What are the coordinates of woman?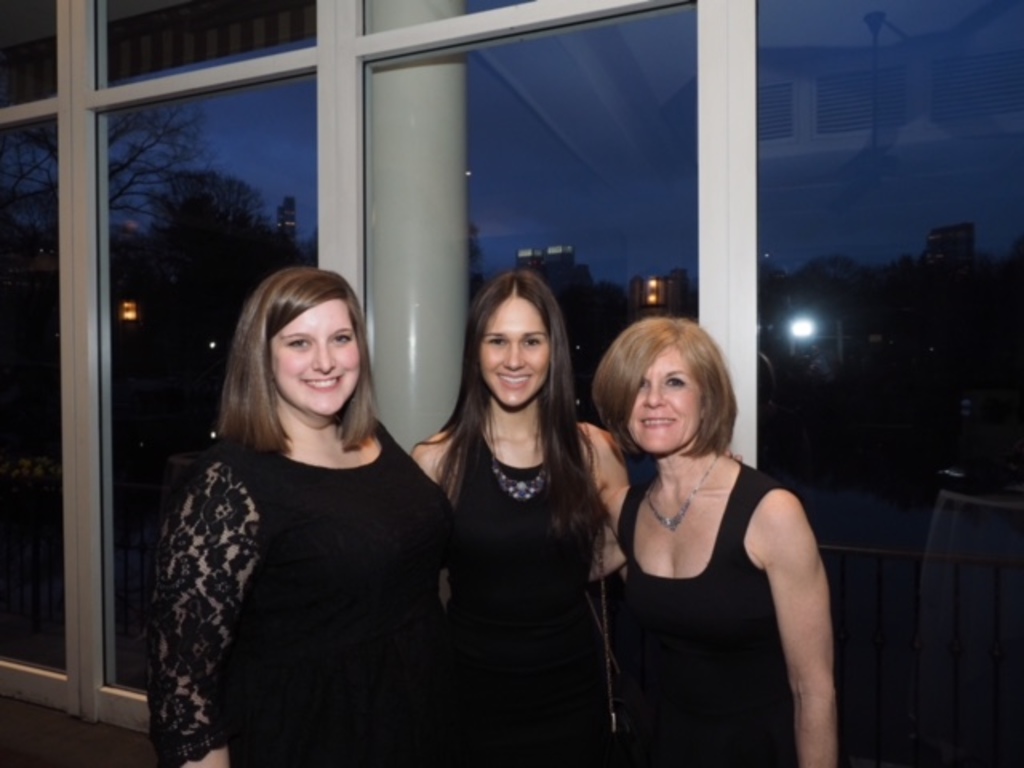
crop(411, 269, 627, 766).
